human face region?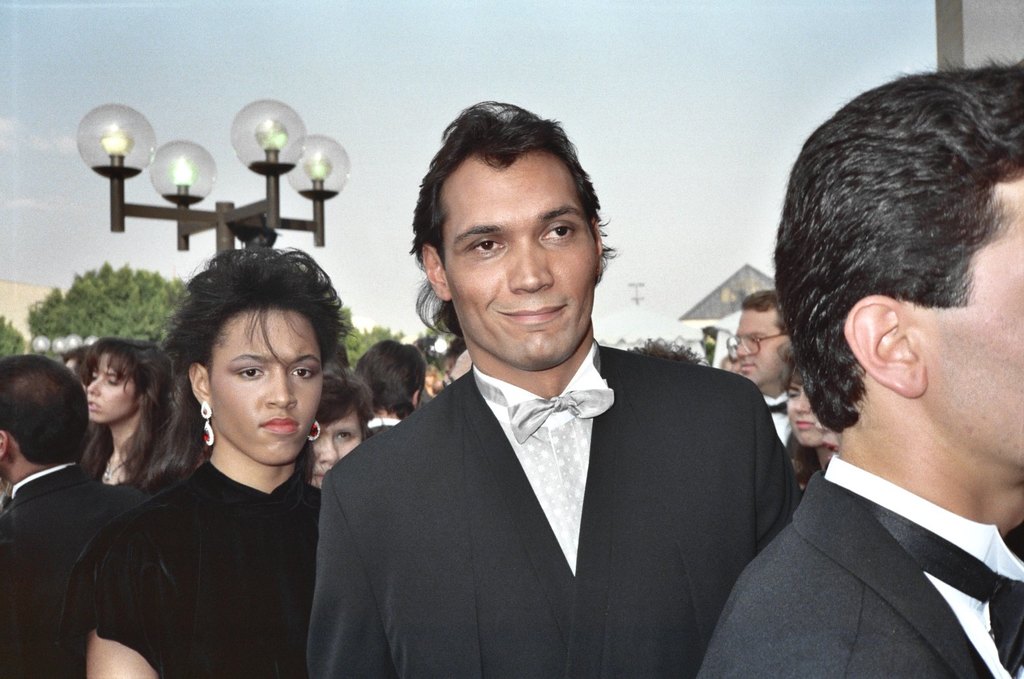
{"left": 204, "top": 310, "right": 323, "bottom": 470}
